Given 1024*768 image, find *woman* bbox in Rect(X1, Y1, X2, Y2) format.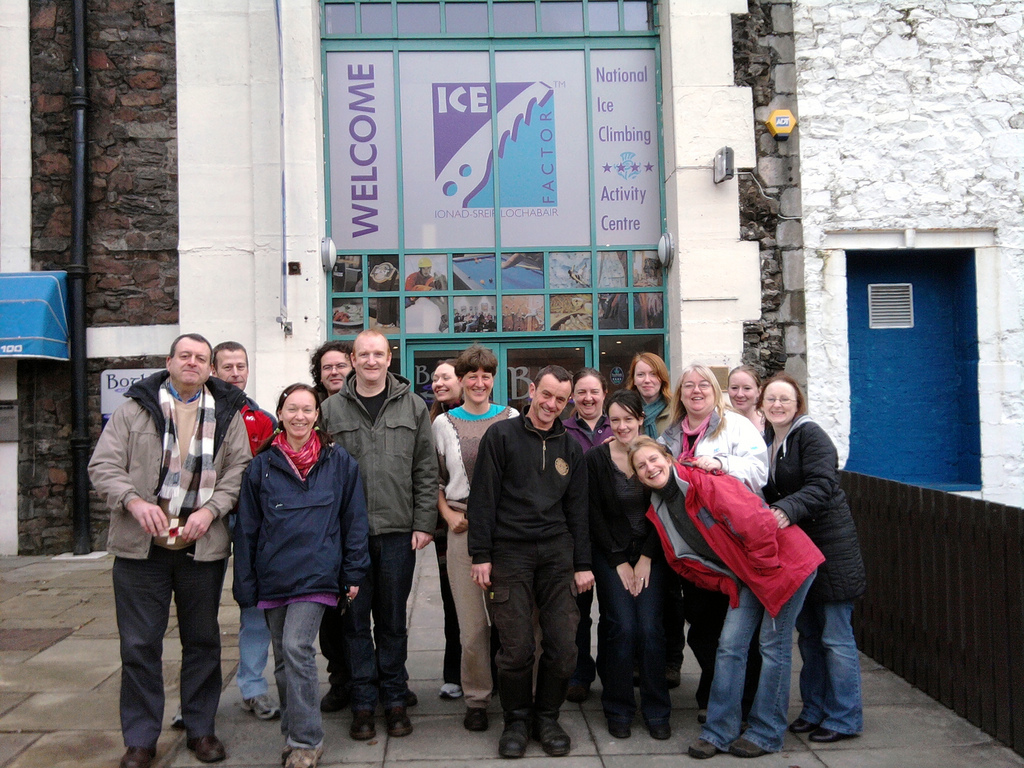
Rect(432, 348, 537, 726).
